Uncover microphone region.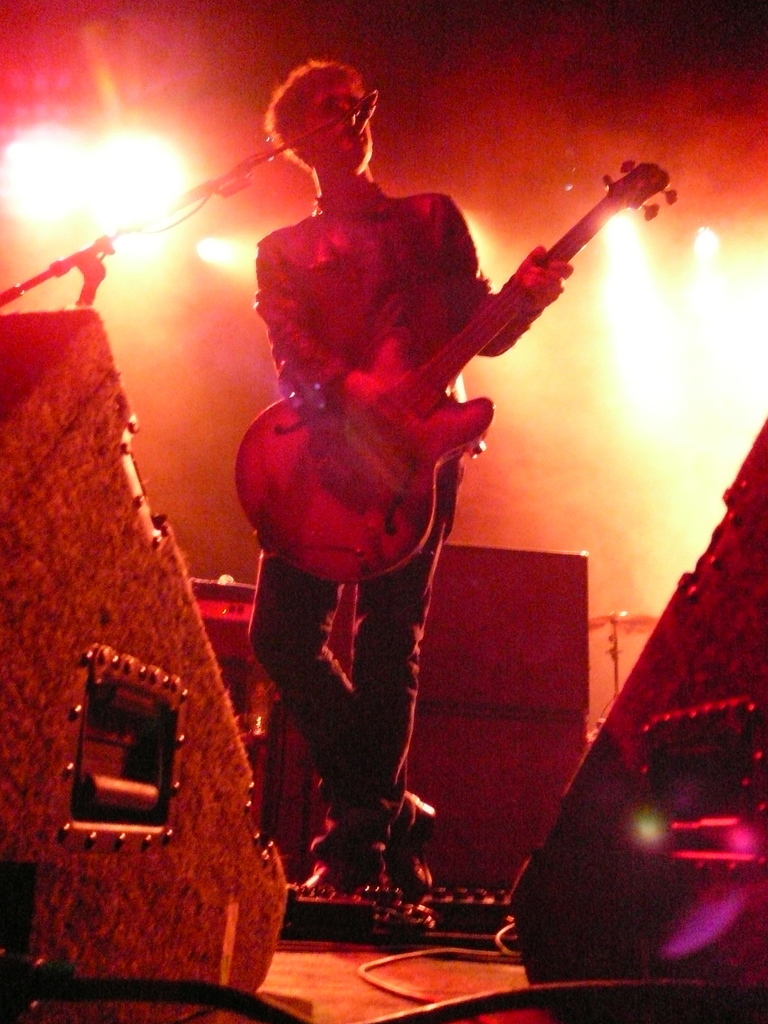
Uncovered: x1=349 y1=103 x2=374 y2=131.
